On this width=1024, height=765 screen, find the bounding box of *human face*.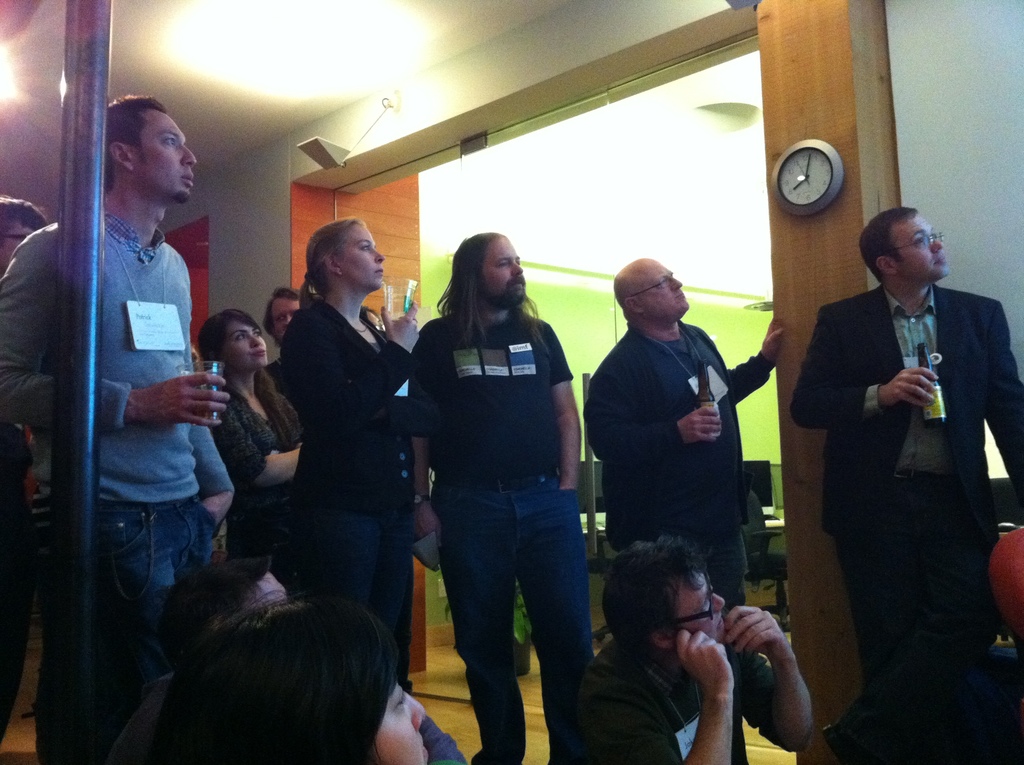
Bounding box: <box>680,572,728,643</box>.
